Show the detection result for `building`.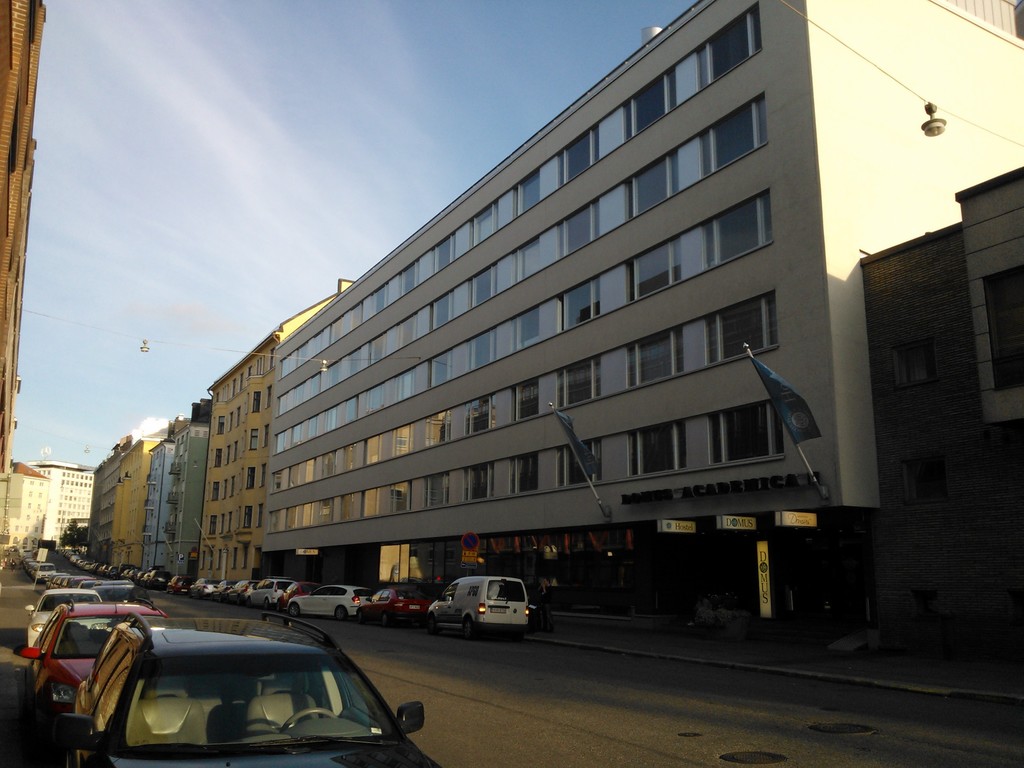
crop(197, 276, 356, 586).
